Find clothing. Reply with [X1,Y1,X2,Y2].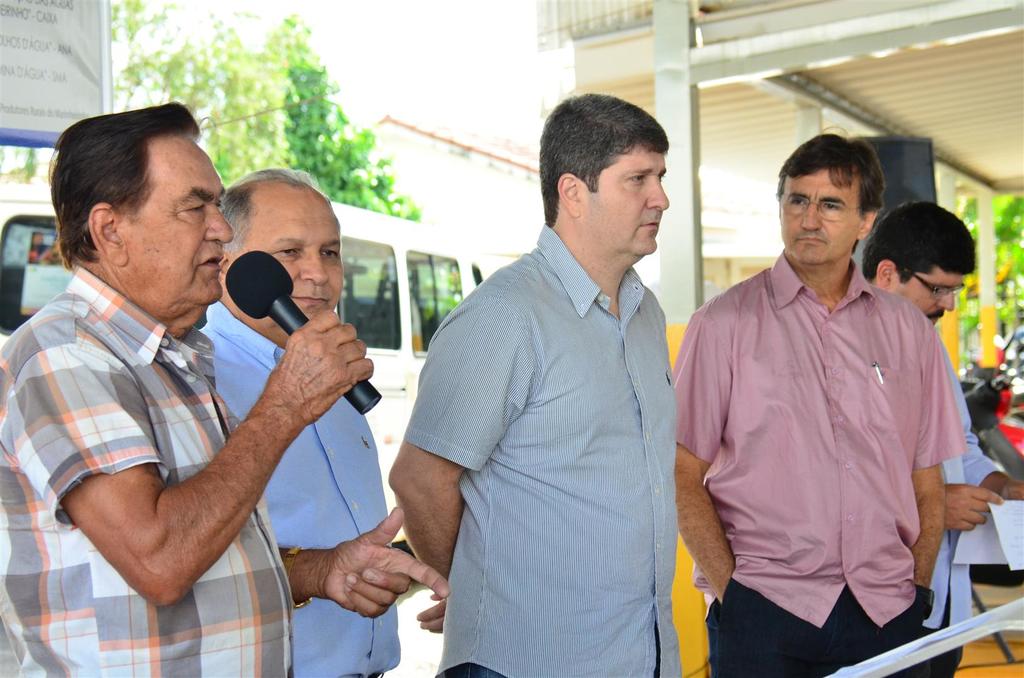
[394,218,661,677].
